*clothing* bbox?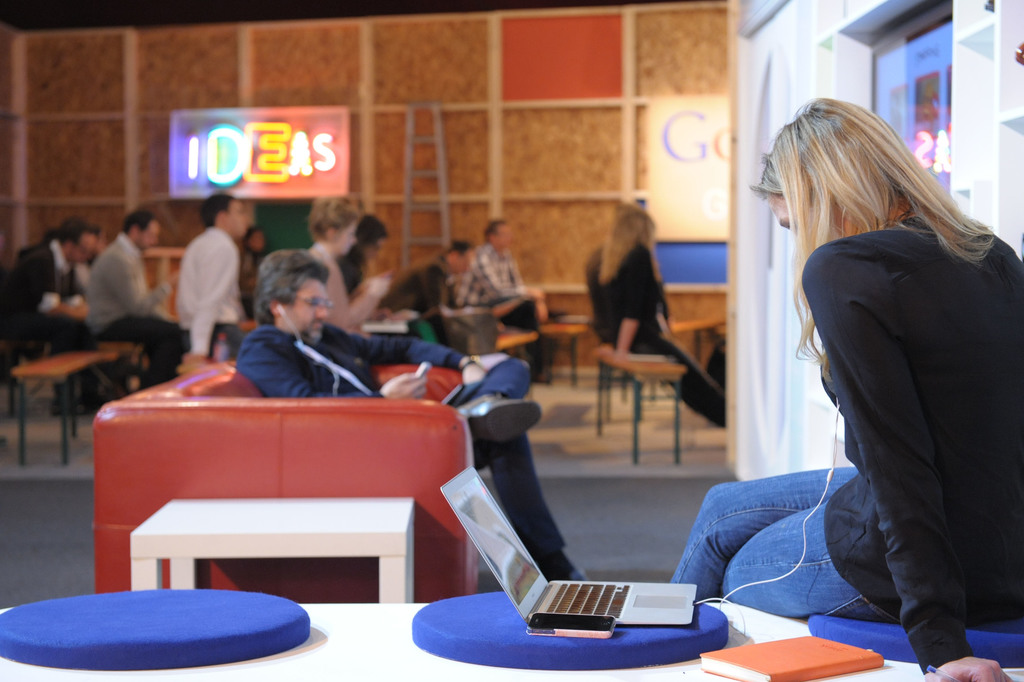
[x1=0, y1=238, x2=108, y2=404]
